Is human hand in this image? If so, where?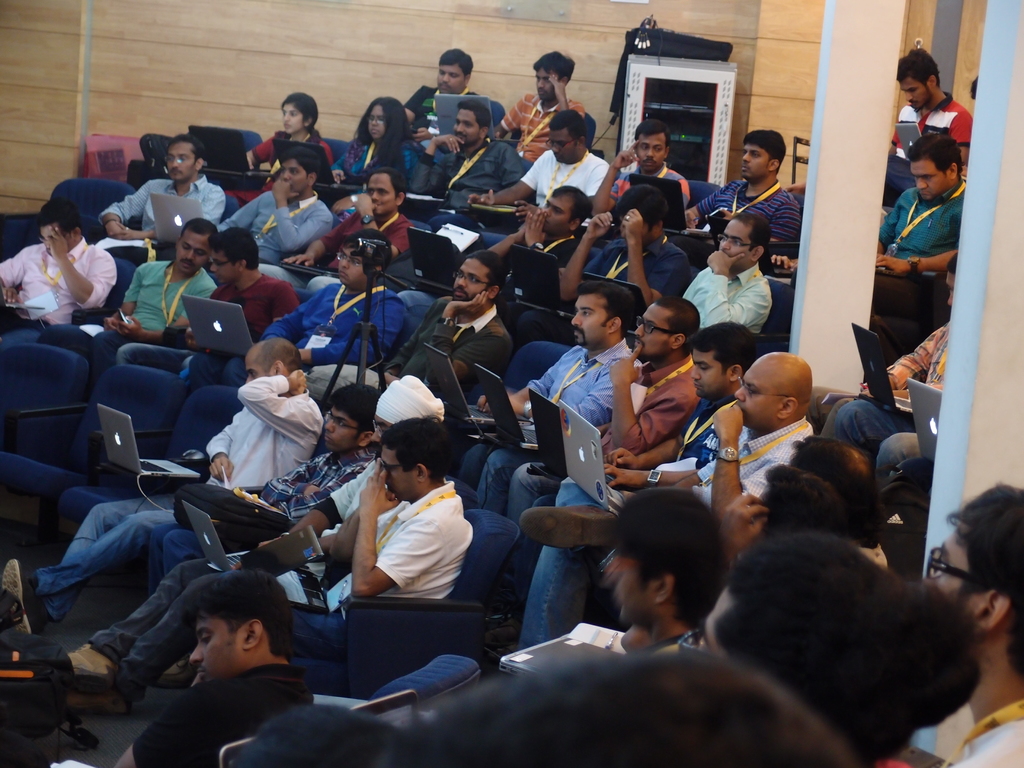
Yes, at bbox=[685, 208, 701, 232].
